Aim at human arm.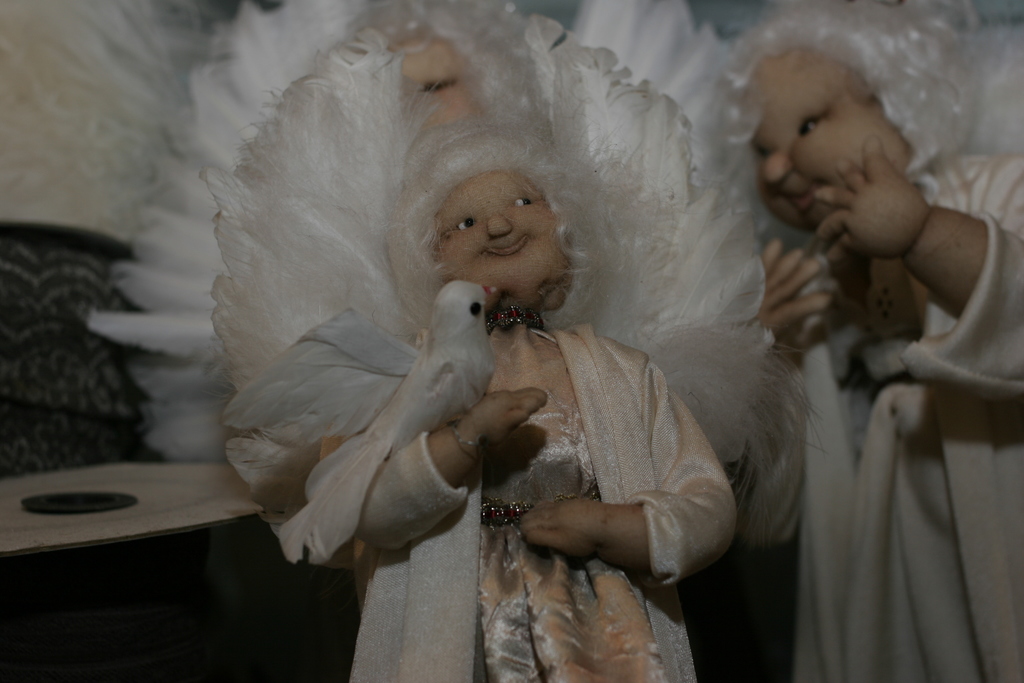
Aimed at bbox(812, 131, 1023, 392).
